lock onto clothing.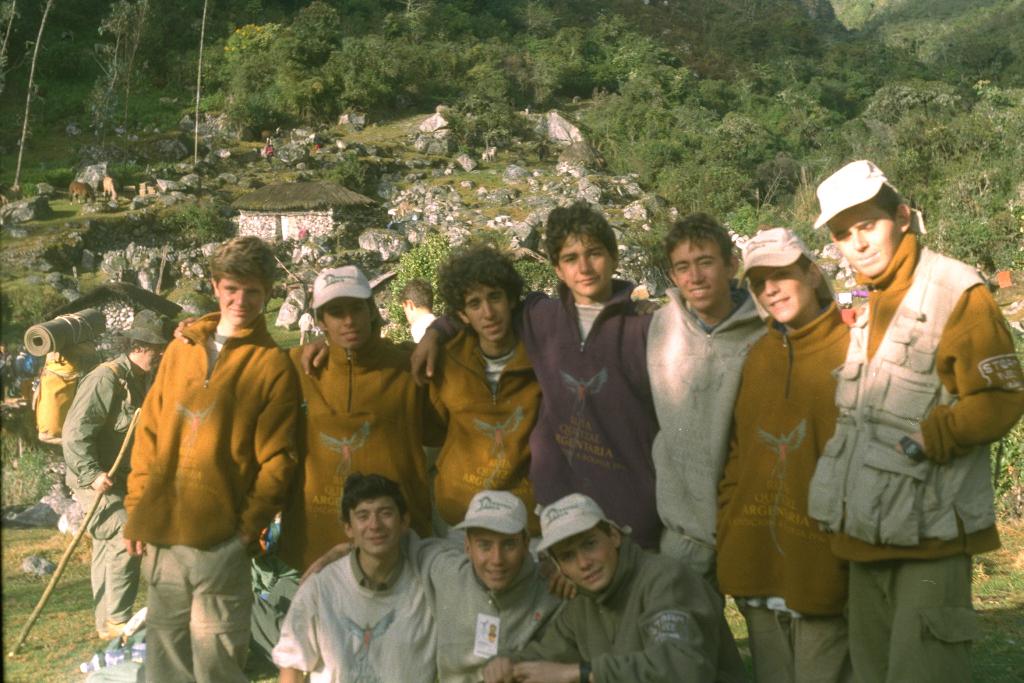
Locked: x1=632 y1=289 x2=749 y2=553.
